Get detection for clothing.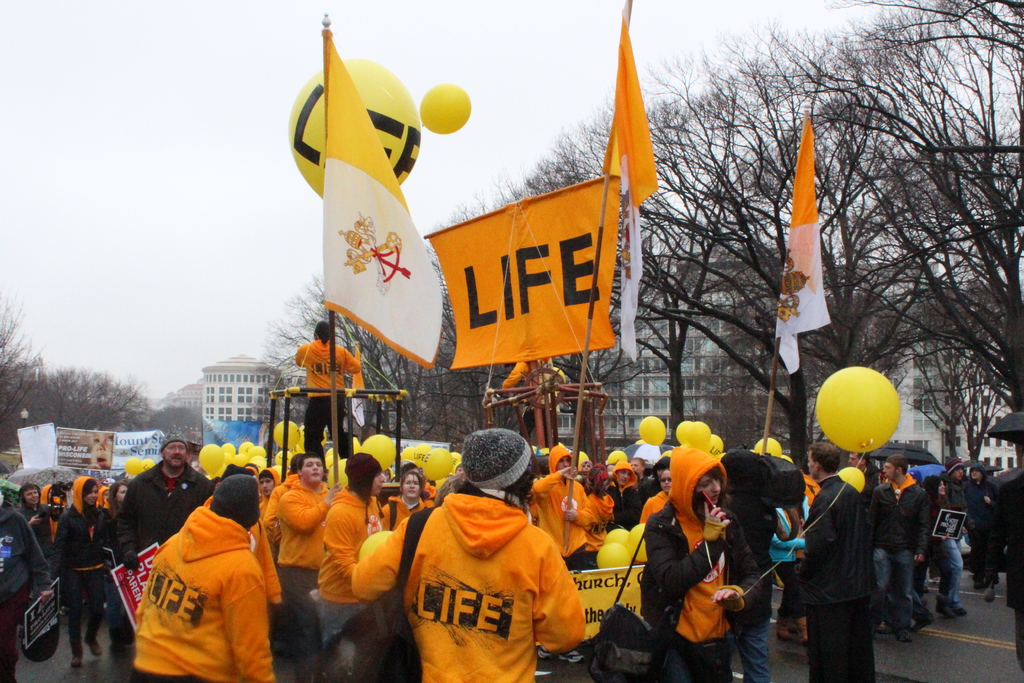
Detection: [x1=875, y1=472, x2=929, y2=641].
